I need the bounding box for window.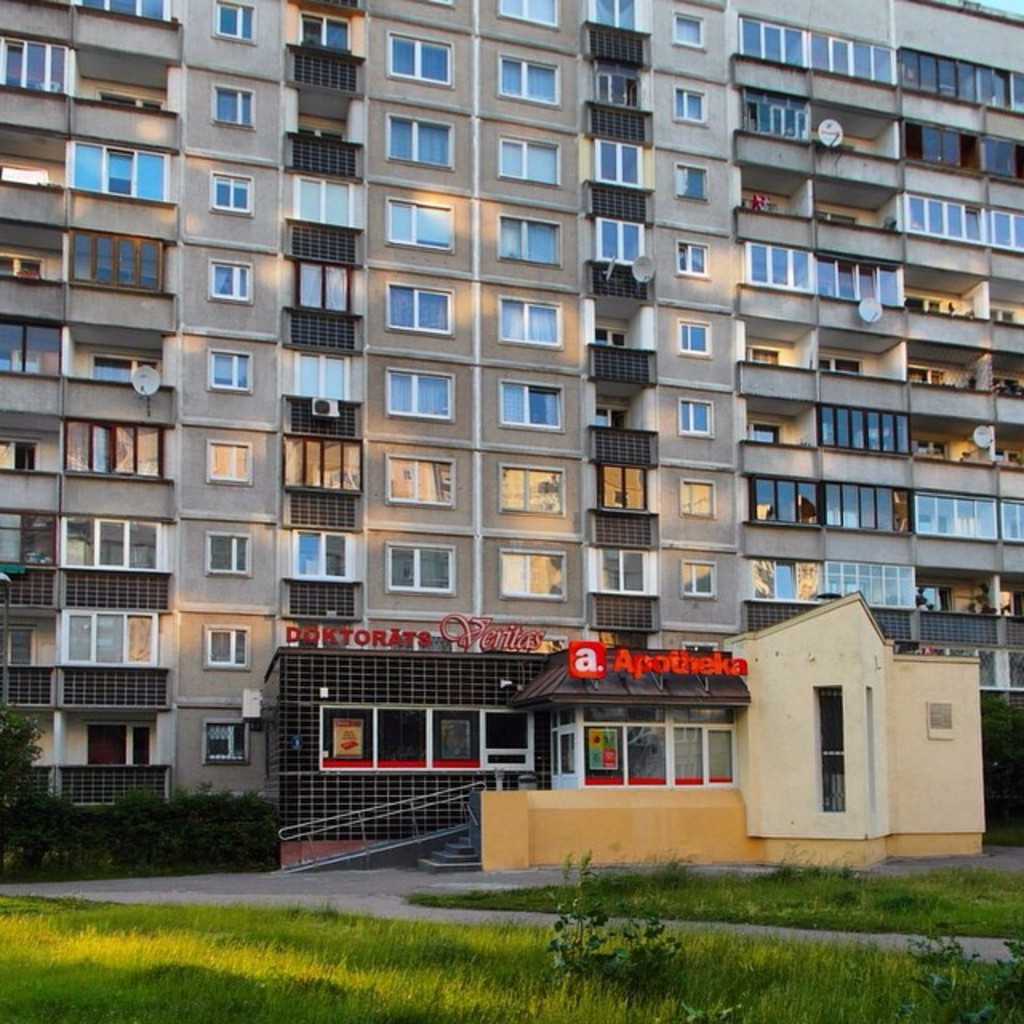
Here it is: <region>213, 80, 266, 126</region>.
